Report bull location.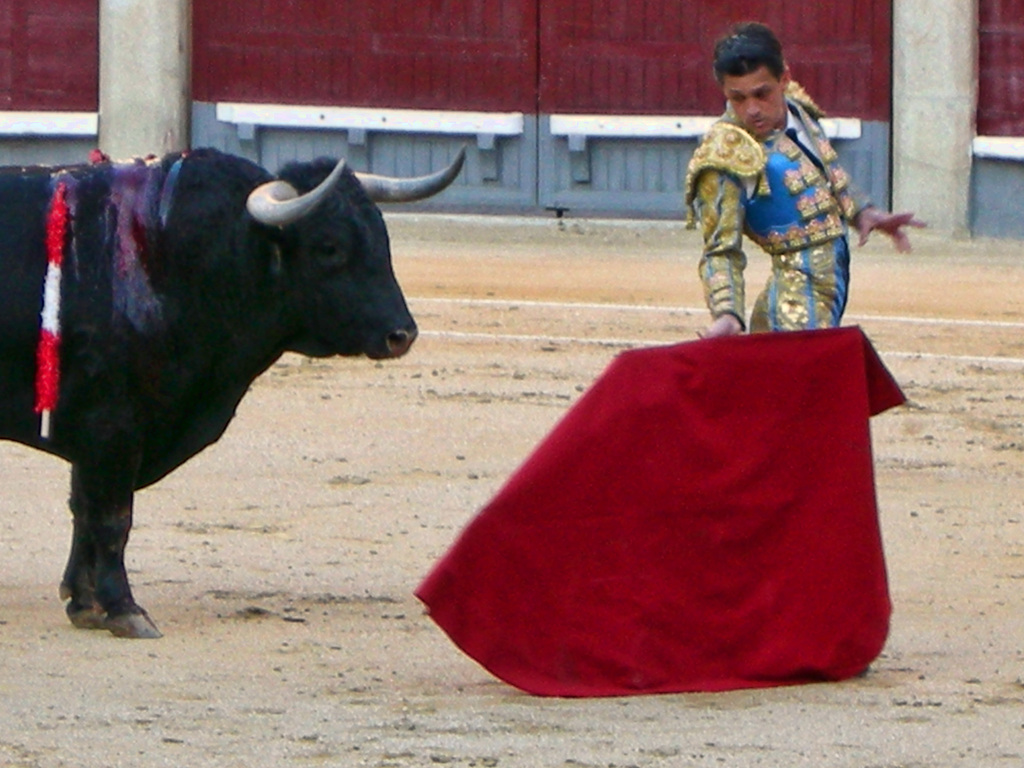
Report: 0 145 469 638.
